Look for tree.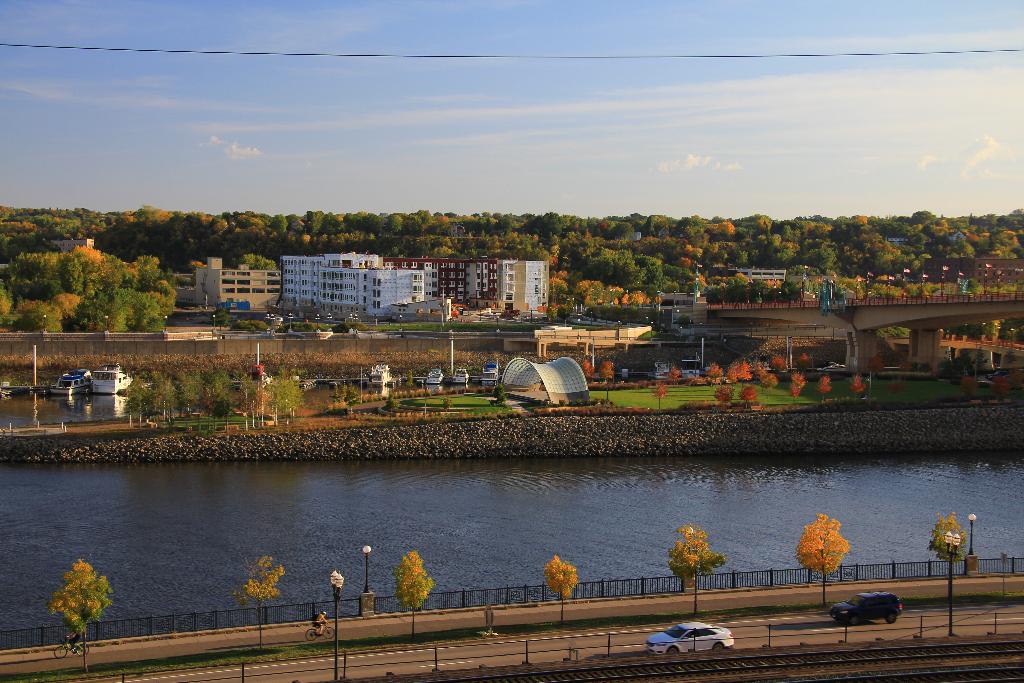
Found: rect(580, 356, 591, 380).
